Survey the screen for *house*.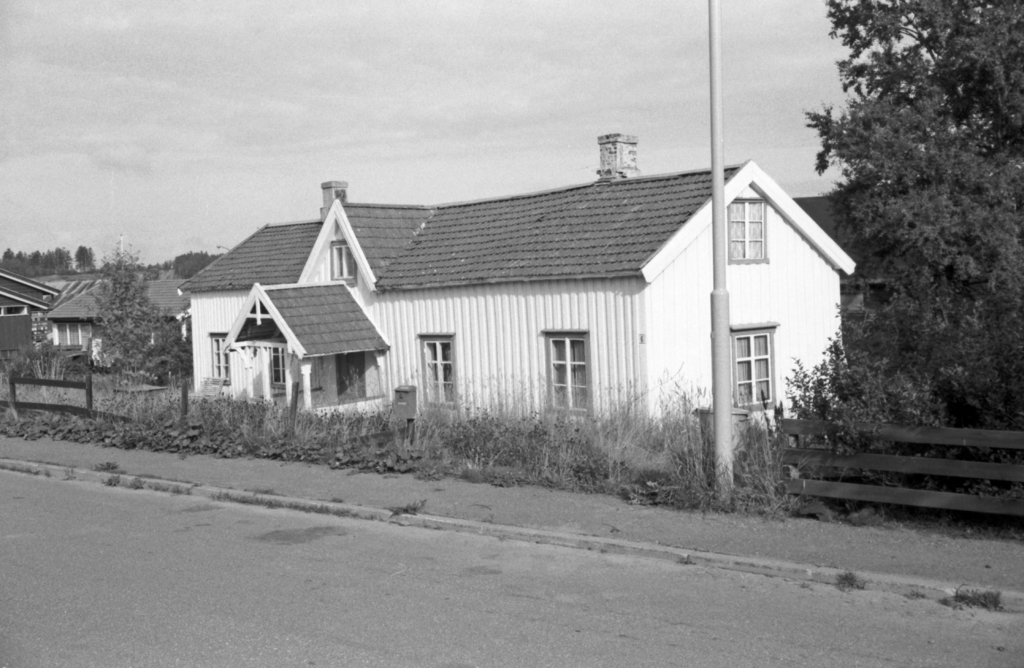
Survey found: [left=0, top=263, right=202, bottom=388].
